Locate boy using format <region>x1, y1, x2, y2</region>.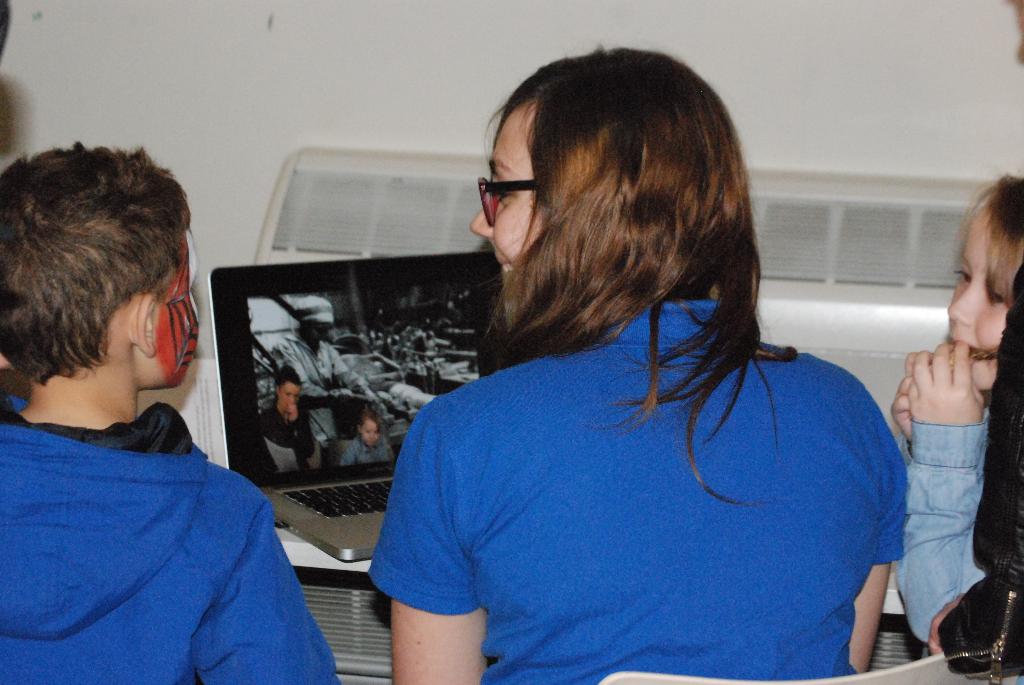
<region>0, 142, 342, 684</region>.
